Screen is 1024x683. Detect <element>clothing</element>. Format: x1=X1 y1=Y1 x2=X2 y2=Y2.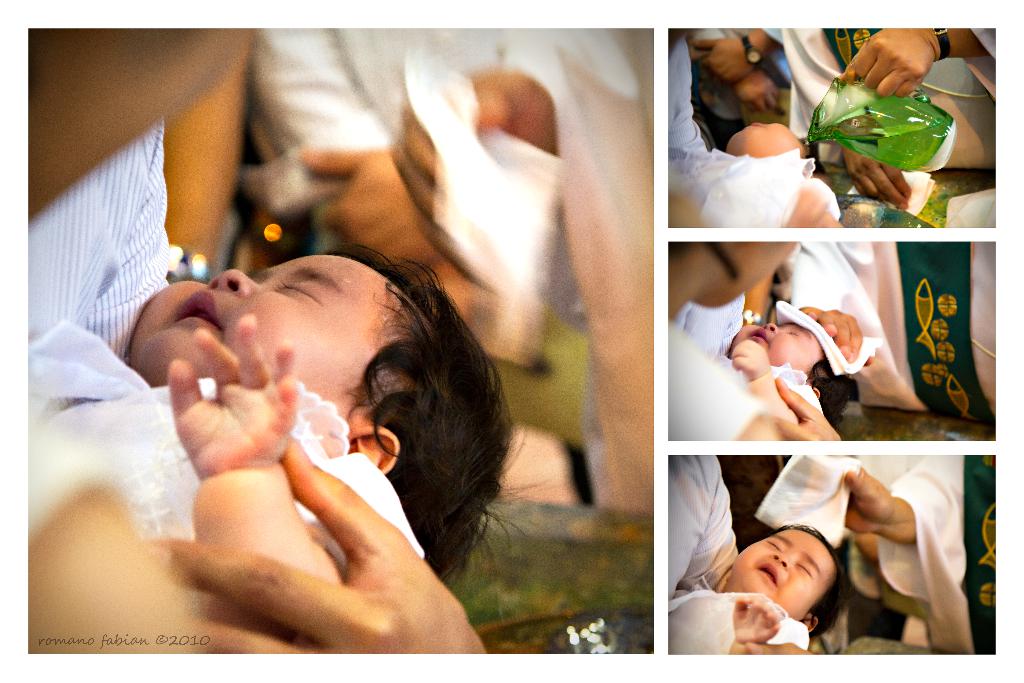
x1=703 y1=350 x2=822 y2=403.
